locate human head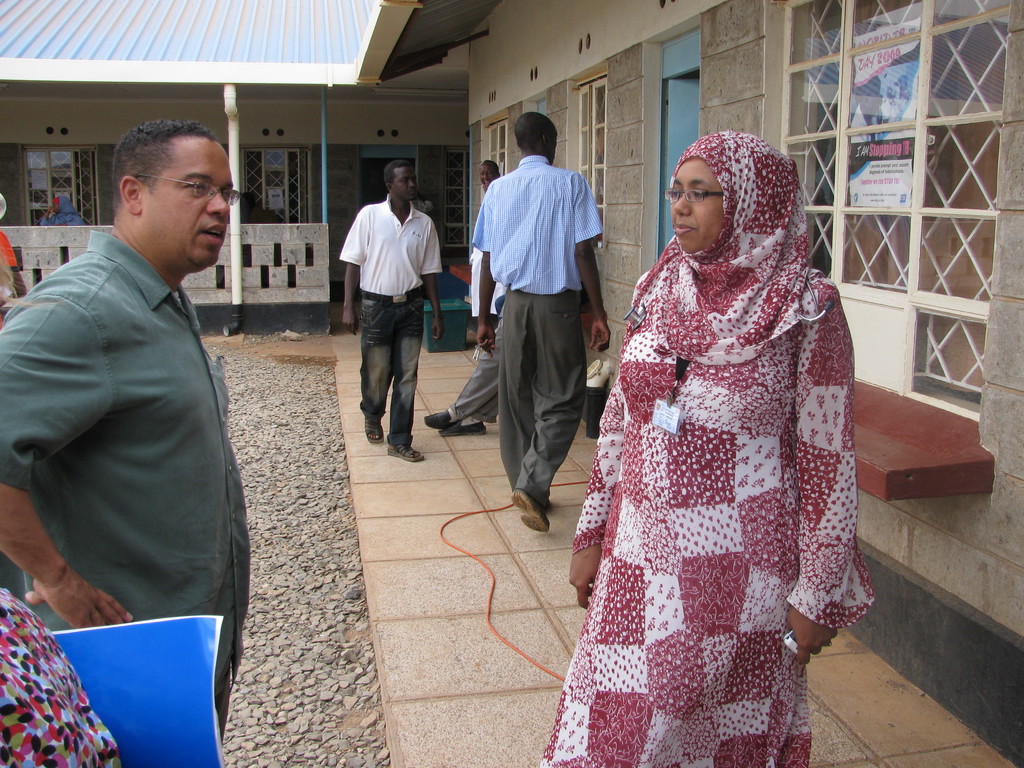
480, 159, 500, 187
